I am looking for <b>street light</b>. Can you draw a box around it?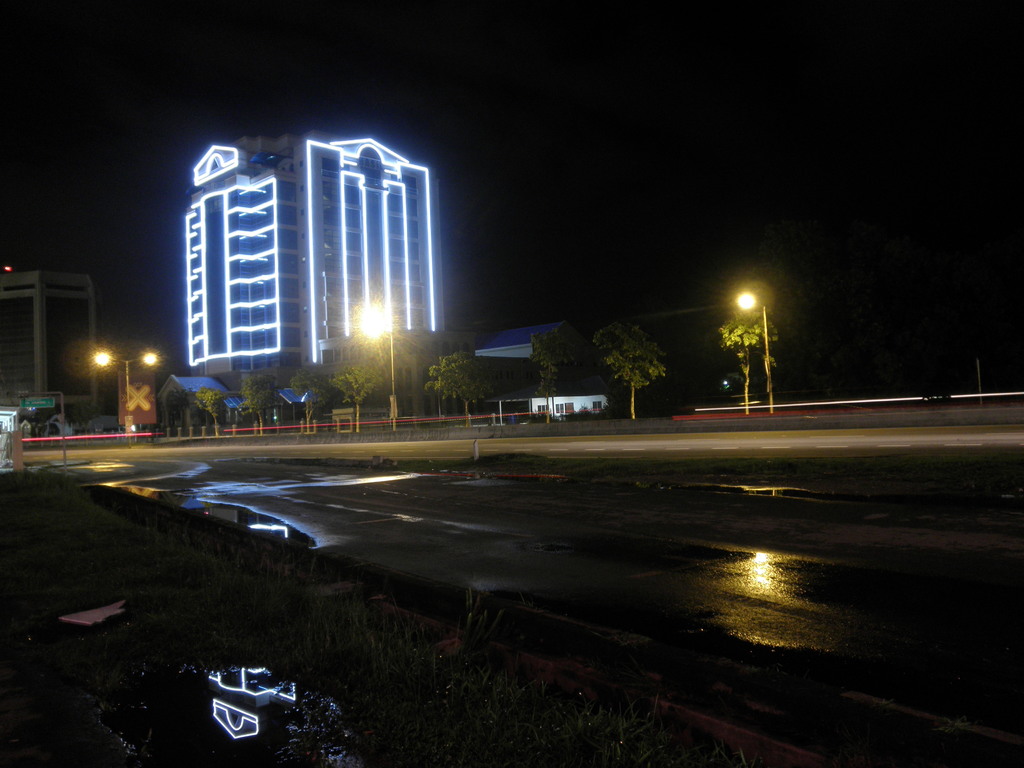
Sure, the bounding box is 356 303 397 433.
